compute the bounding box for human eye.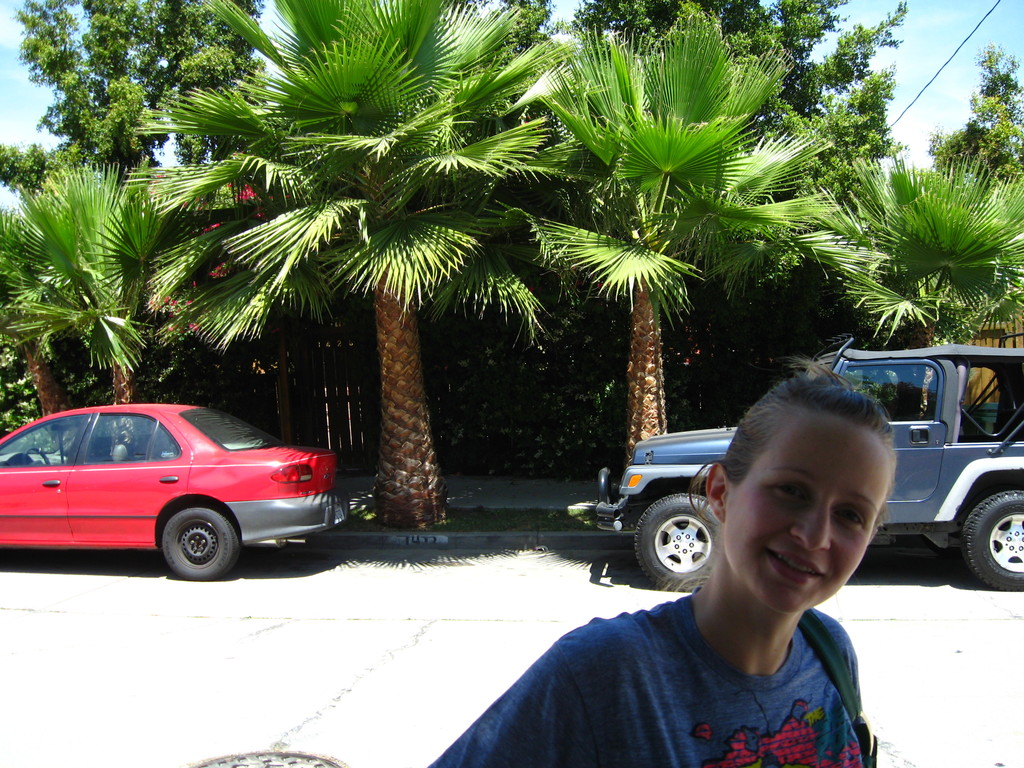
locate(769, 480, 816, 504).
